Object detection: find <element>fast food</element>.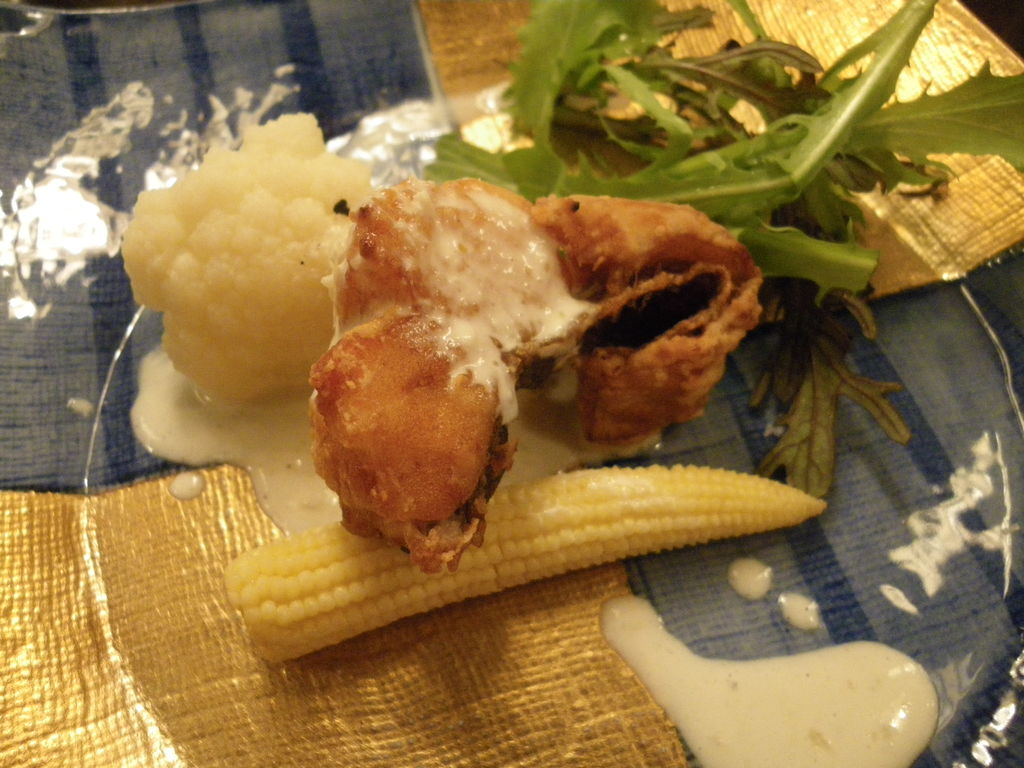
crop(251, 160, 790, 588).
